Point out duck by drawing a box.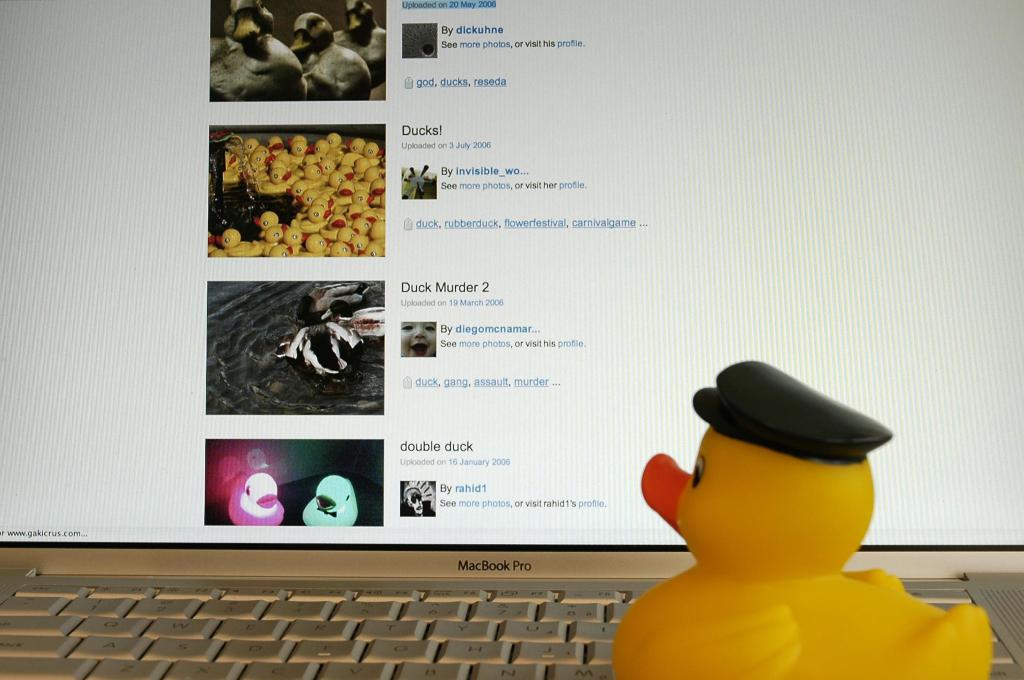
{"left": 339, "top": 0, "right": 401, "bottom": 78}.
